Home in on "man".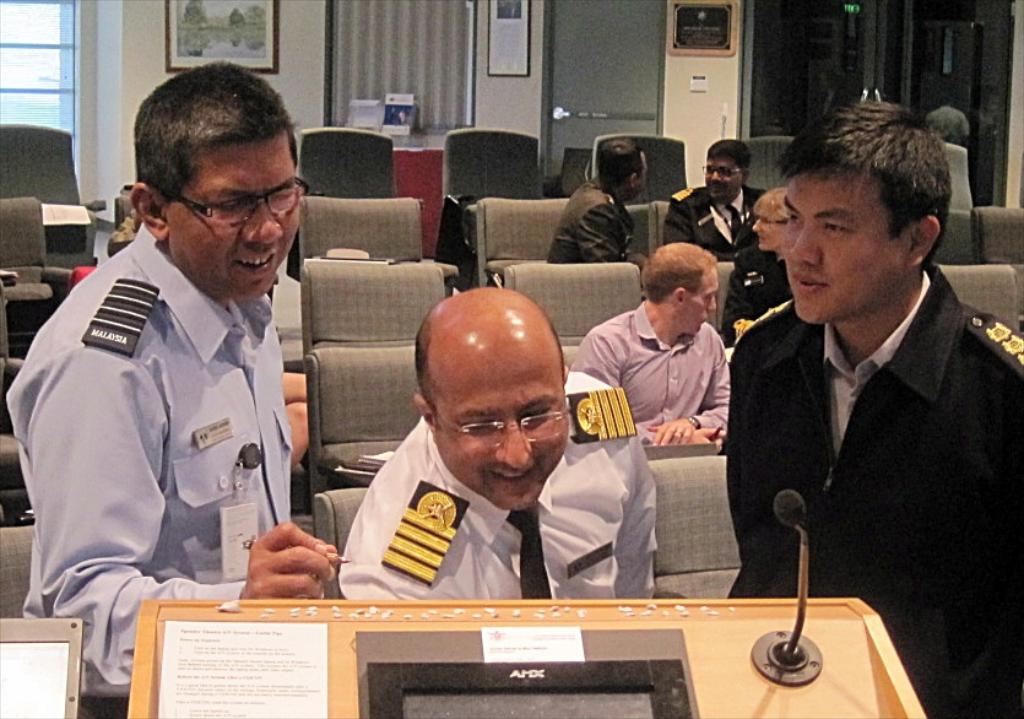
Homed in at x1=562 y1=236 x2=742 y2=443.
